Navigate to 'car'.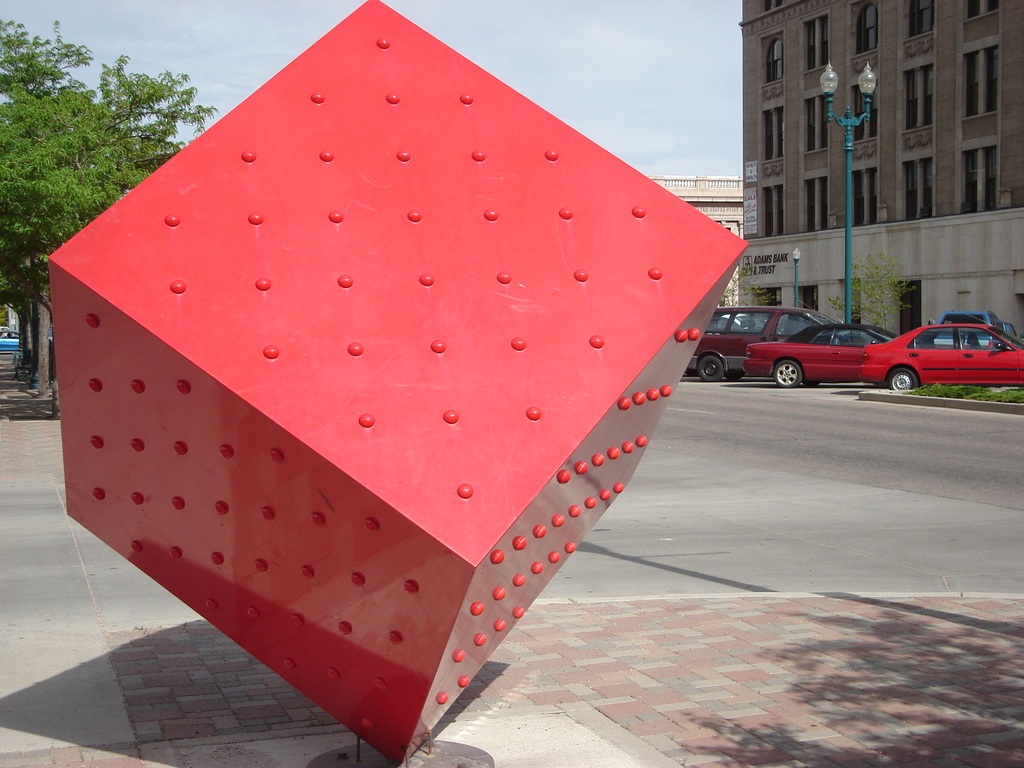
Navigation target: [left=928, top=306, right=1006, bottom=344].
